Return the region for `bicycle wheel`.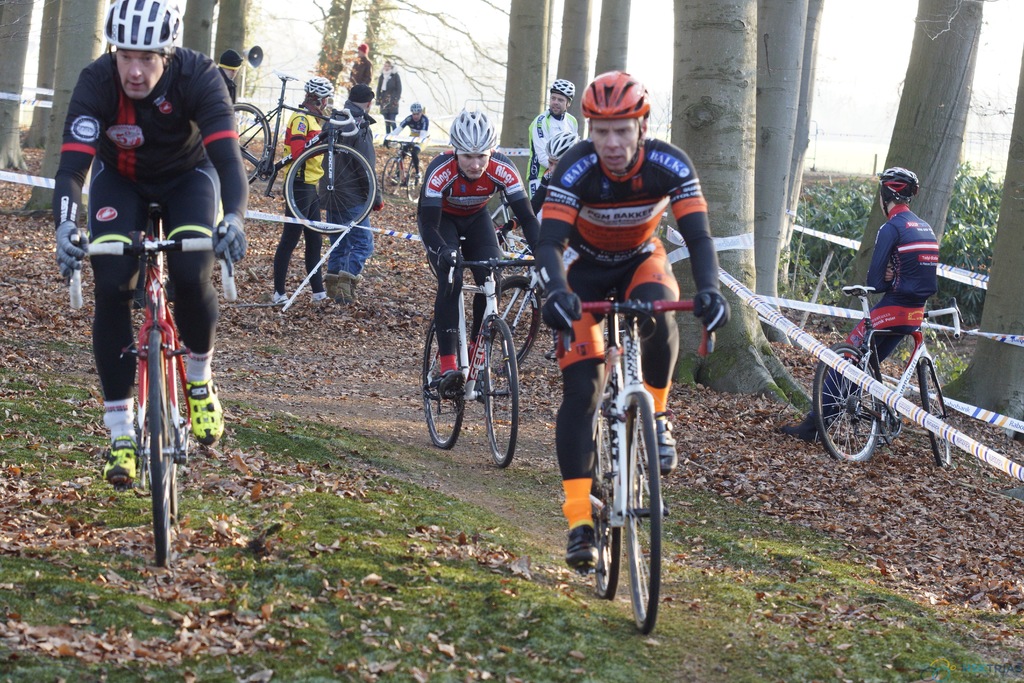
rect(480, 322, 518, 465).
